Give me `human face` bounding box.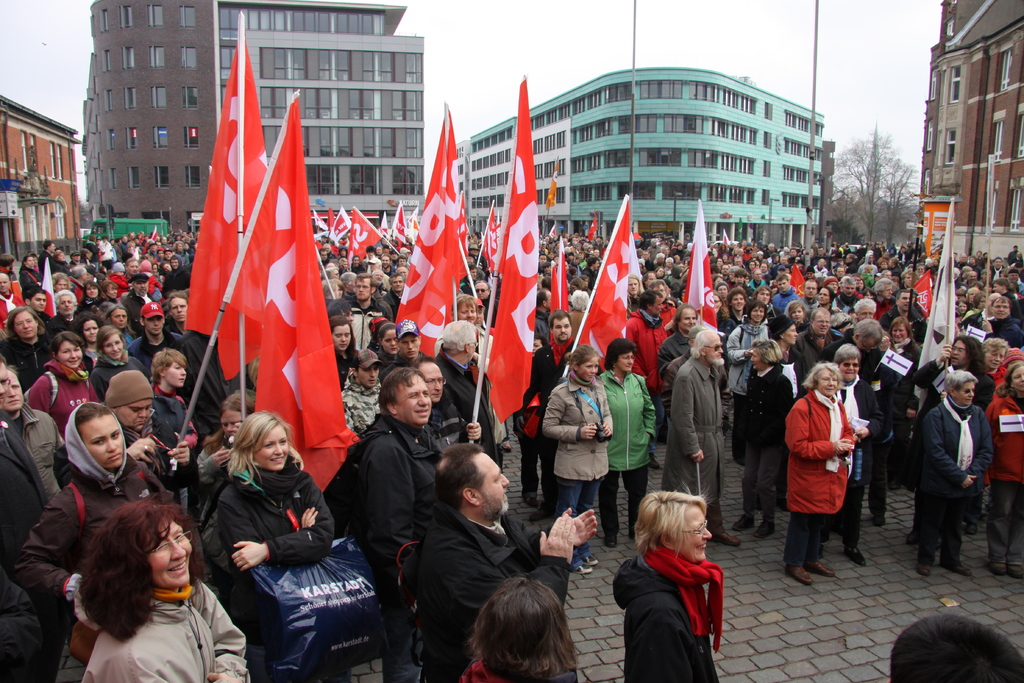
990:297:1011:318.
